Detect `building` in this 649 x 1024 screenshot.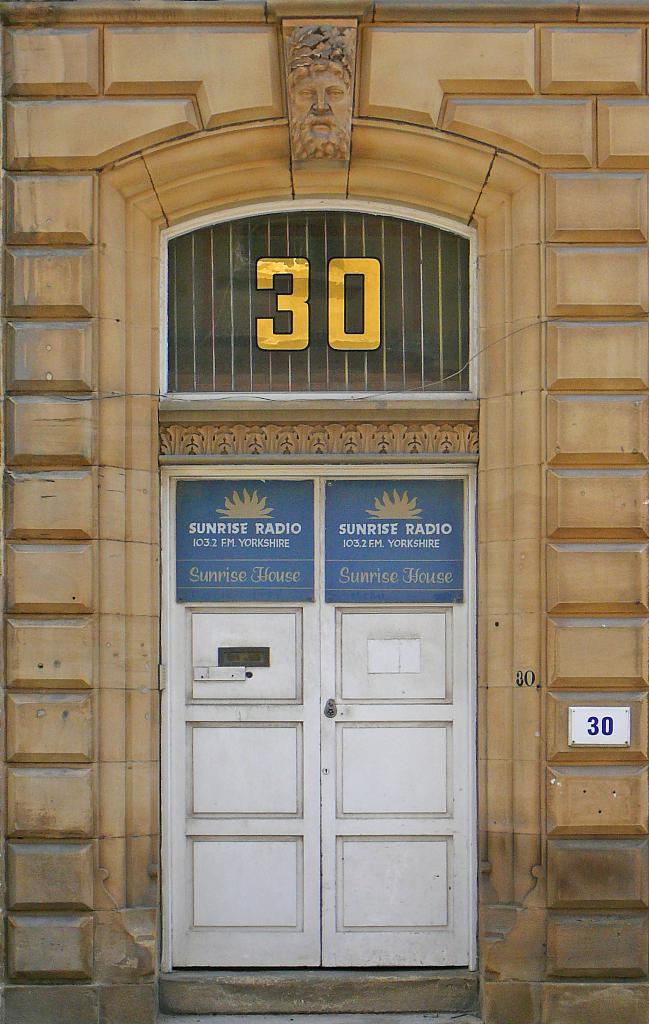
Detection: BBox(0, 0, 648, 1023).
